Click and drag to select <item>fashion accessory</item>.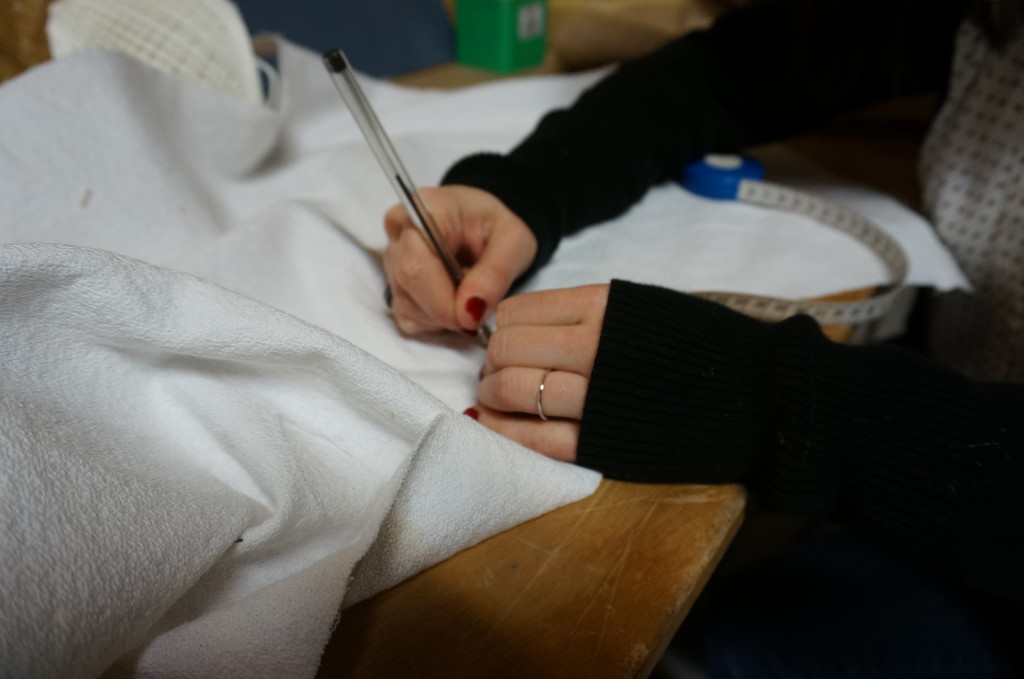
Selection: [534,365,547,422].
